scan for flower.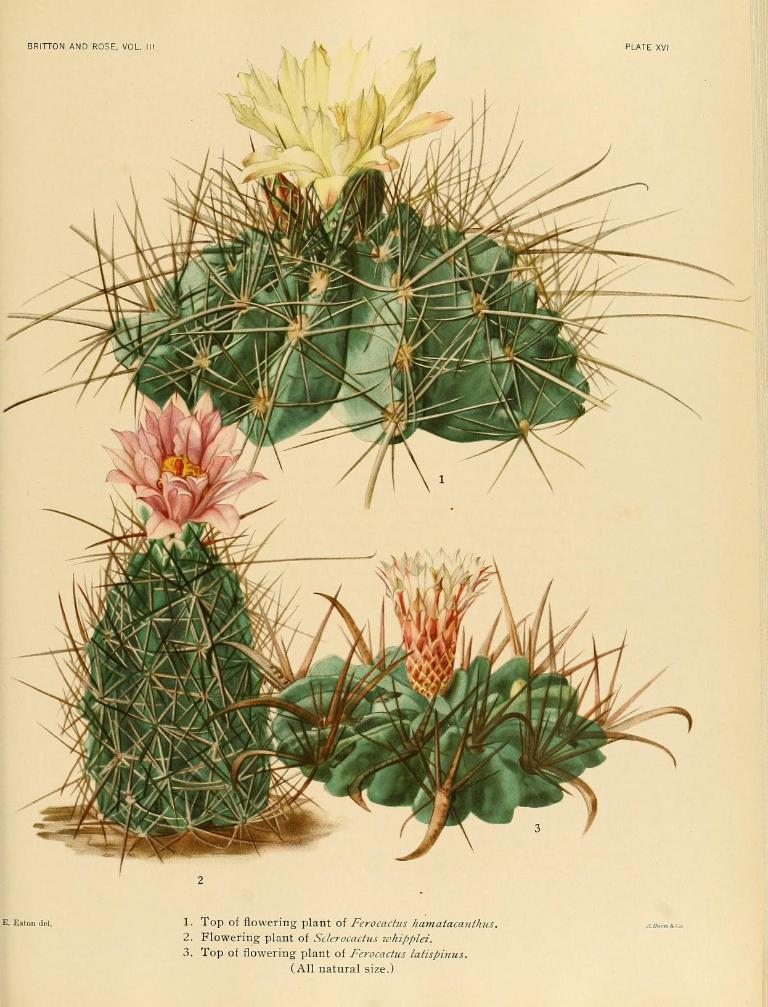
Scan result: locate(222, 28, 454, 214).
